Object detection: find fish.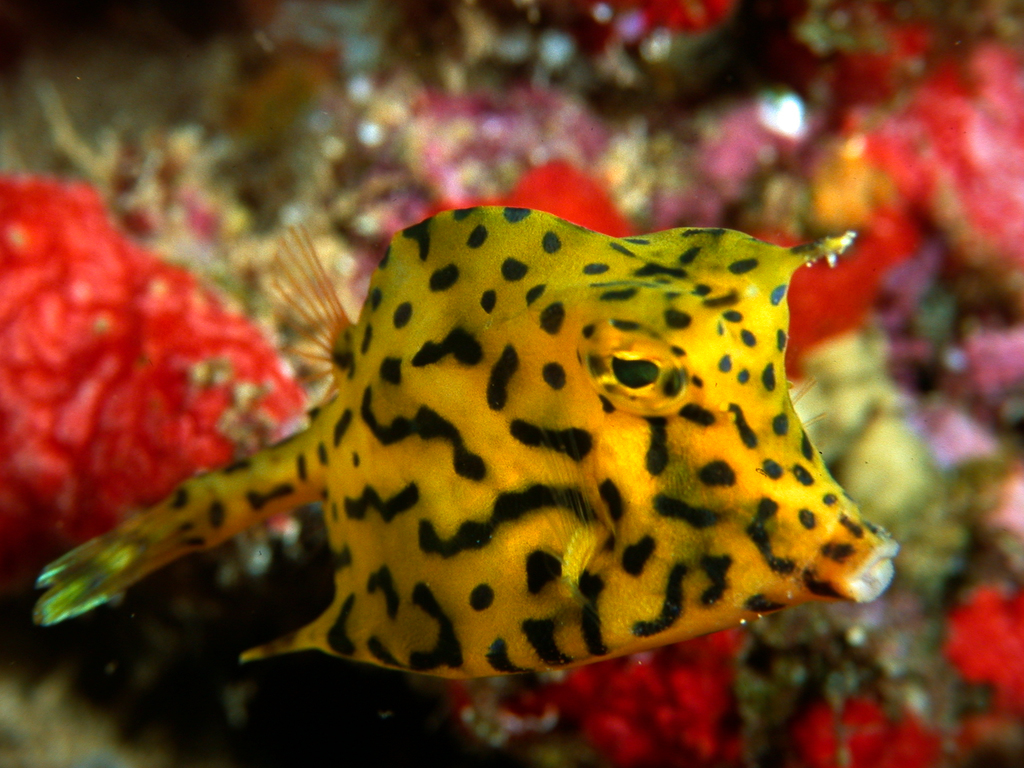
detection(41, 209, 905, 680).
